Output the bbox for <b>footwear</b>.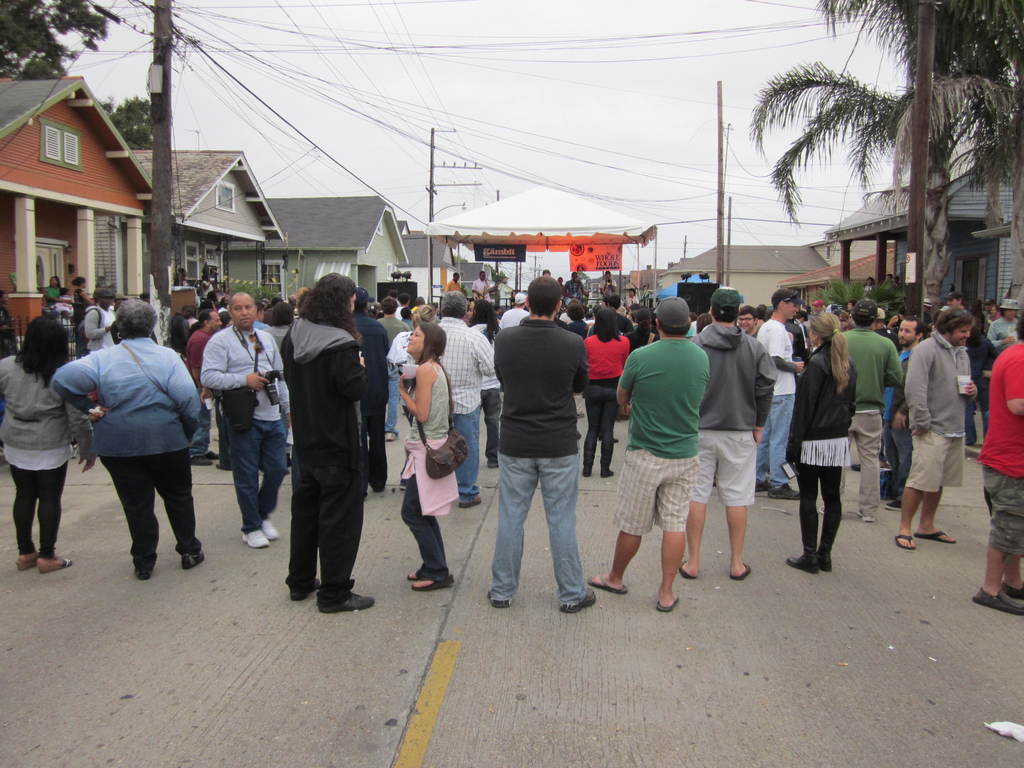
rect(182, 548, 204, 568).
